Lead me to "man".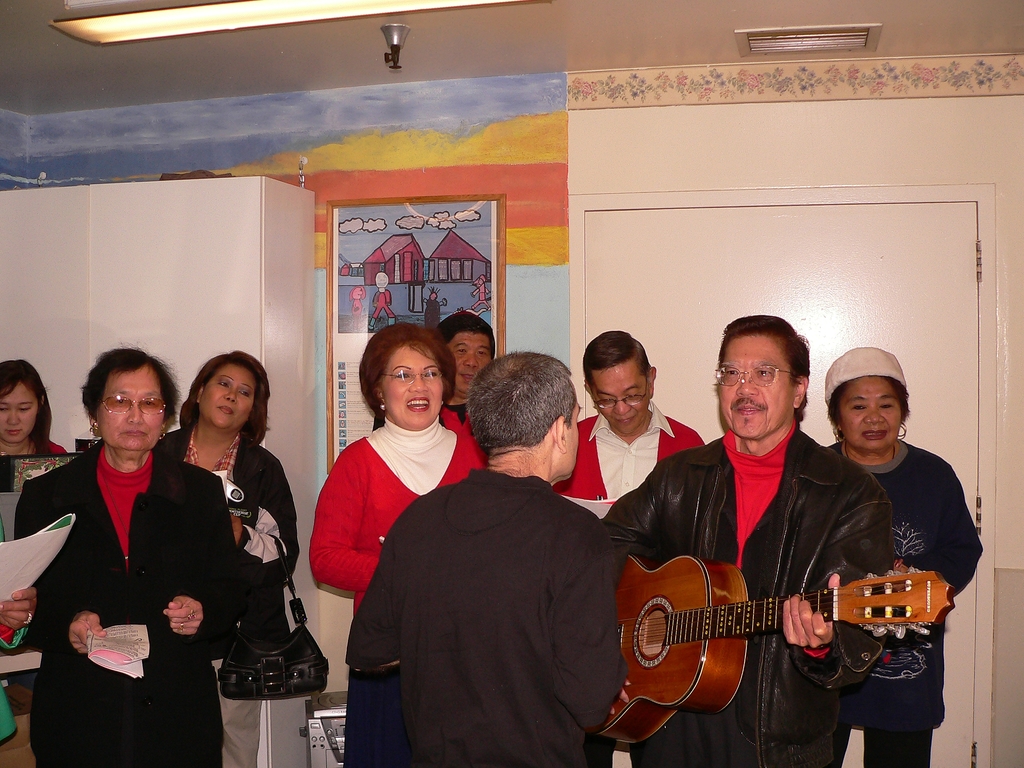
Lead to BBox(595, 312, 897, 767).
